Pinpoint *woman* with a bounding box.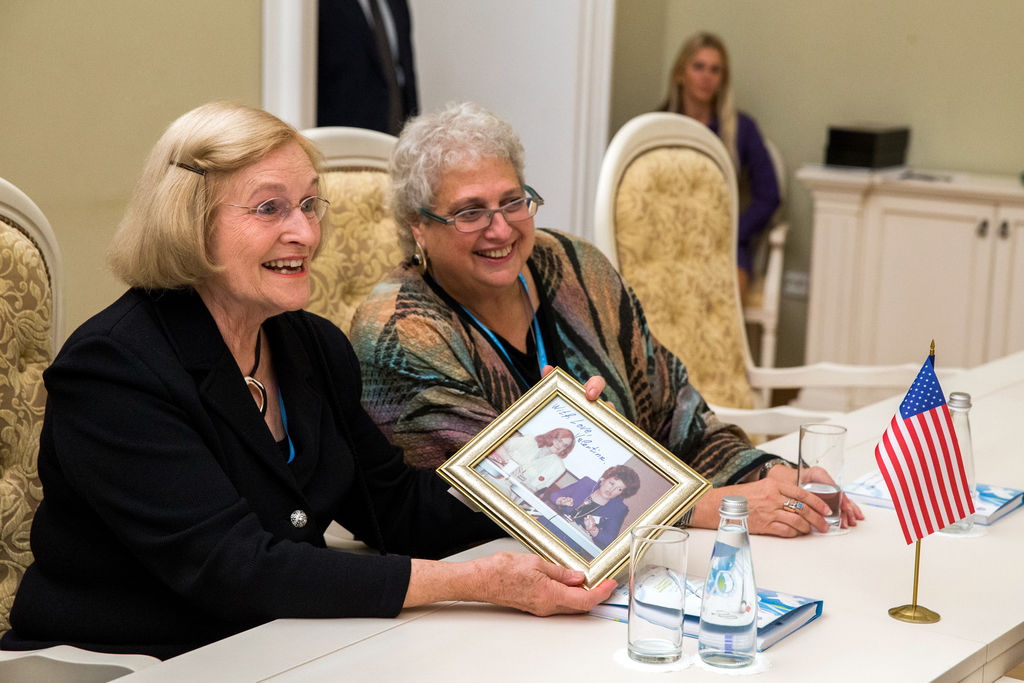
region(0, 92, 617, 662).
